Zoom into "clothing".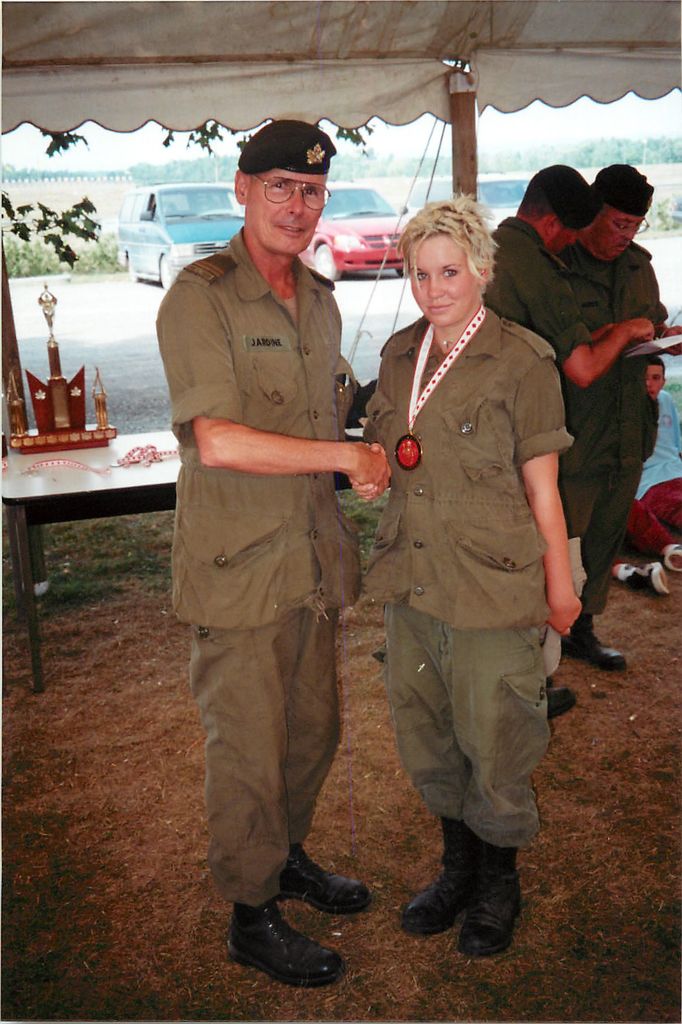
Zoom target: (x1=576, y1=239, x2=671, y2=636).
